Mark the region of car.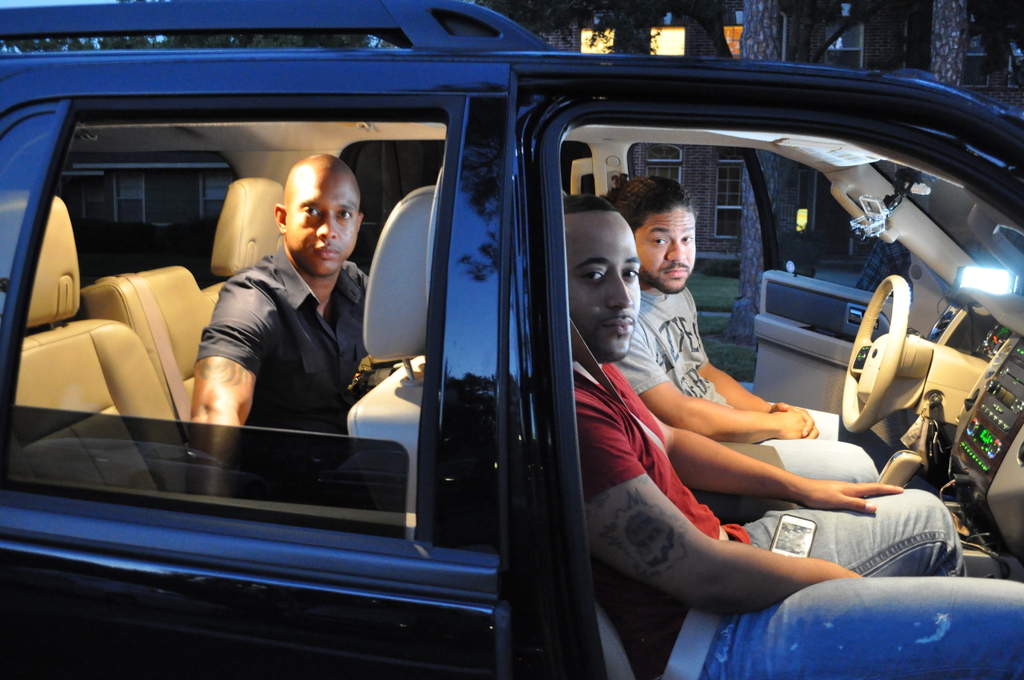
Region: bbox(0, 0, 1023, 679).
